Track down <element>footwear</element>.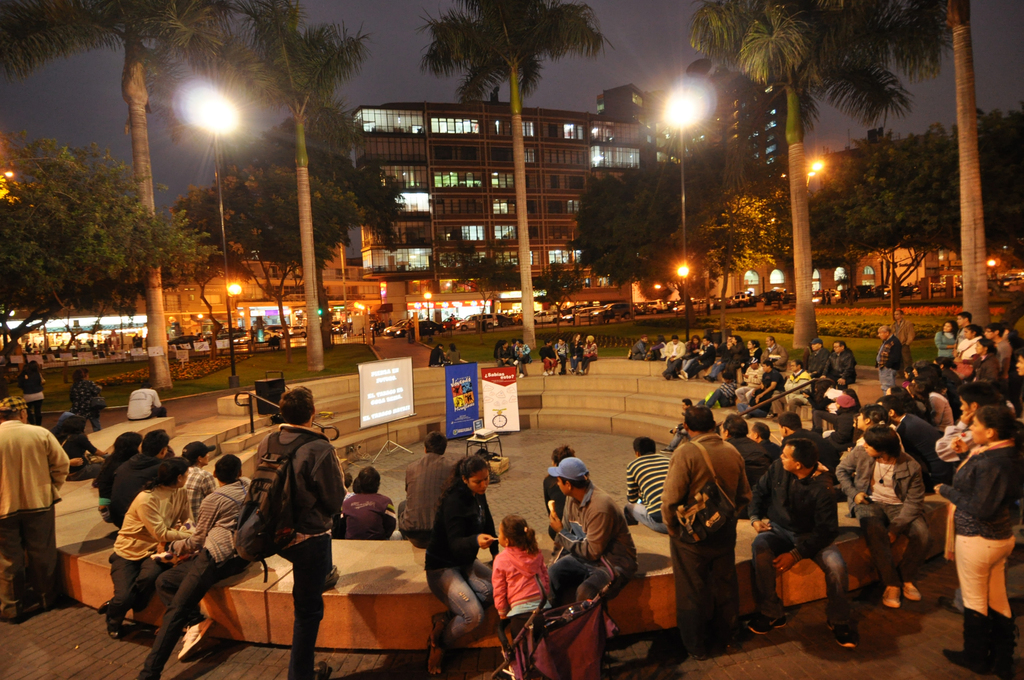
Tracked to [left=518, top=375, right=524, bottom=377].
